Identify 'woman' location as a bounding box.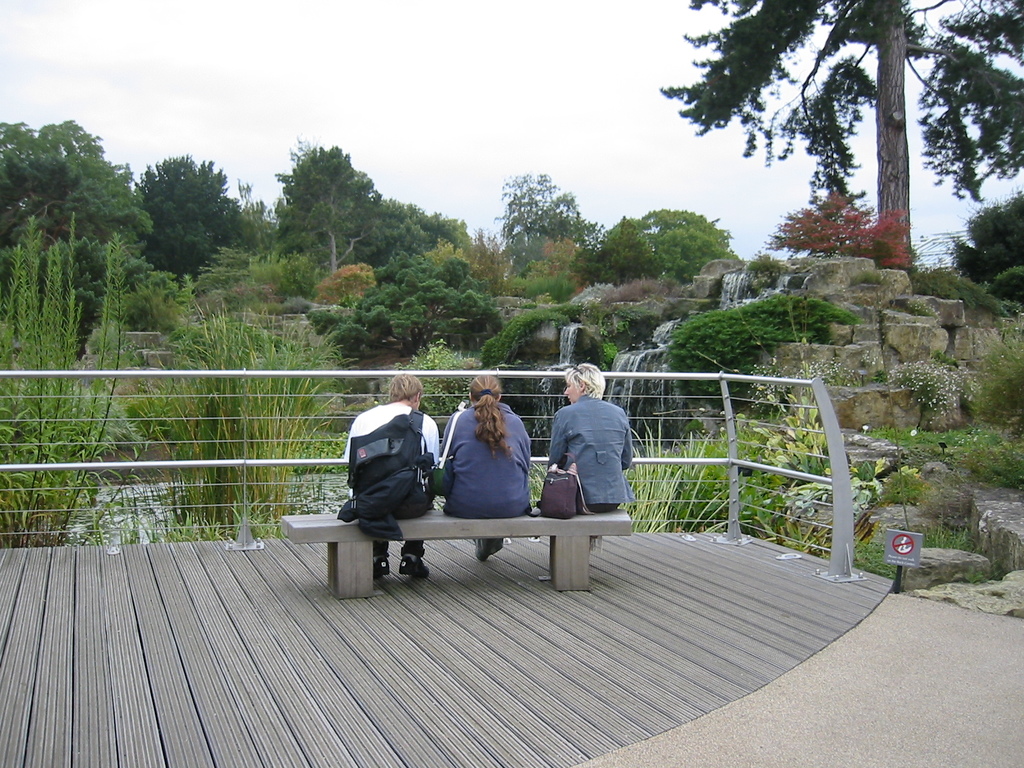
<bbox>548, 364, 633, 514</bbox>.
